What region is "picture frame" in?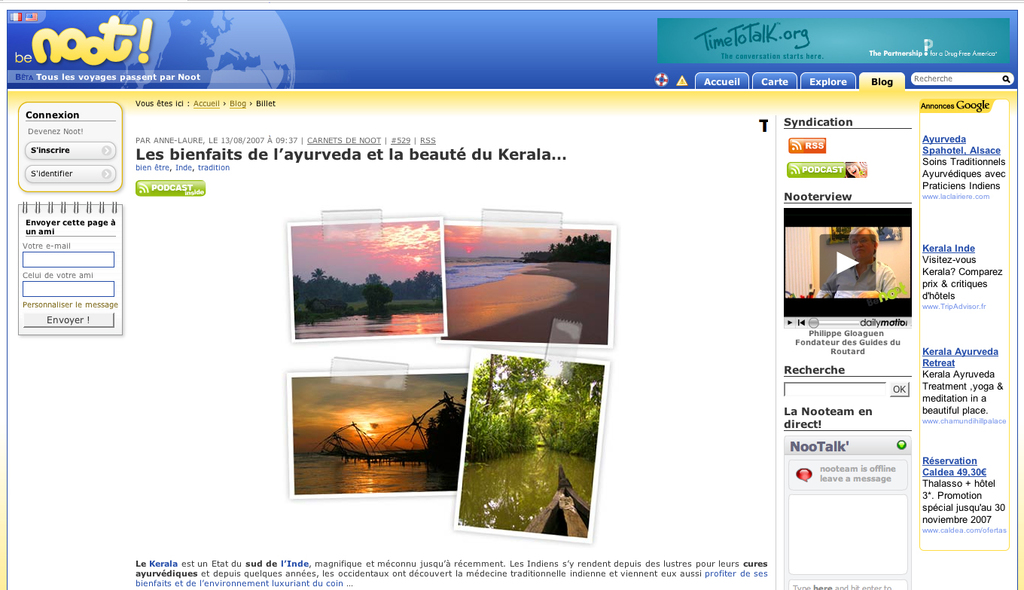
[left=278, top=360, right=471, bottom=496].
